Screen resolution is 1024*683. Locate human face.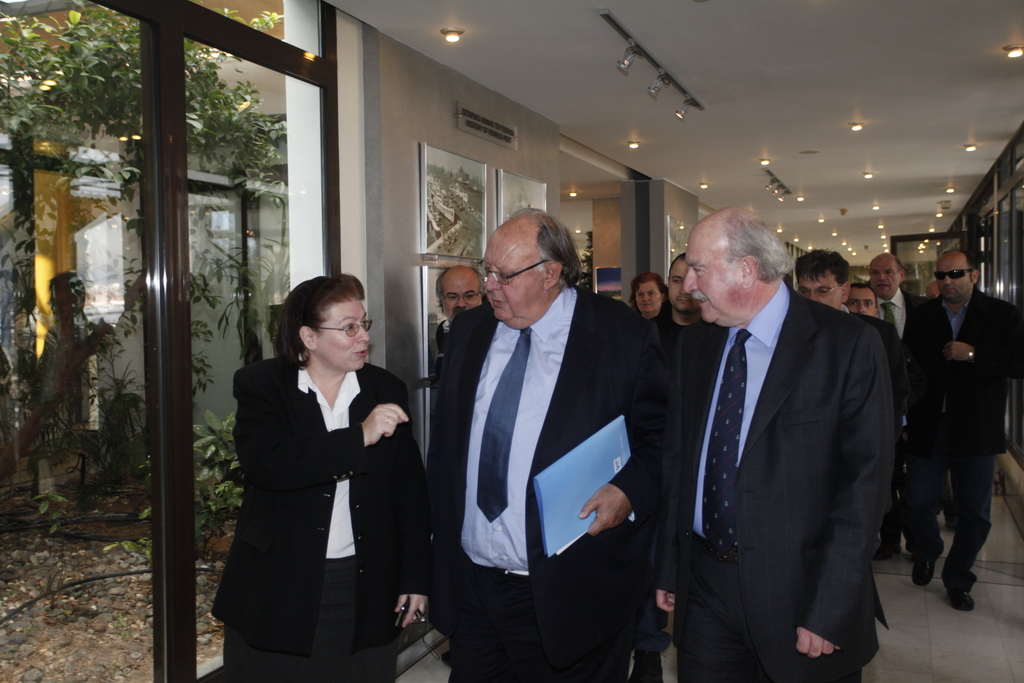
868,257,899,301.
